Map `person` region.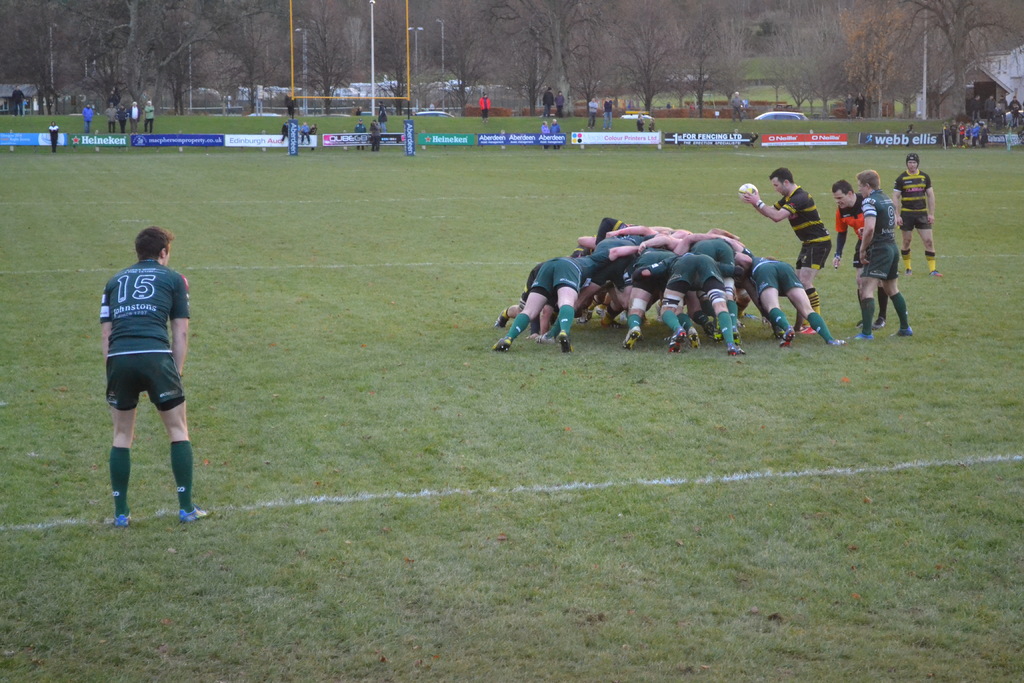
Mapped to <bbox>545, 88, 552, 117</bbox>.
